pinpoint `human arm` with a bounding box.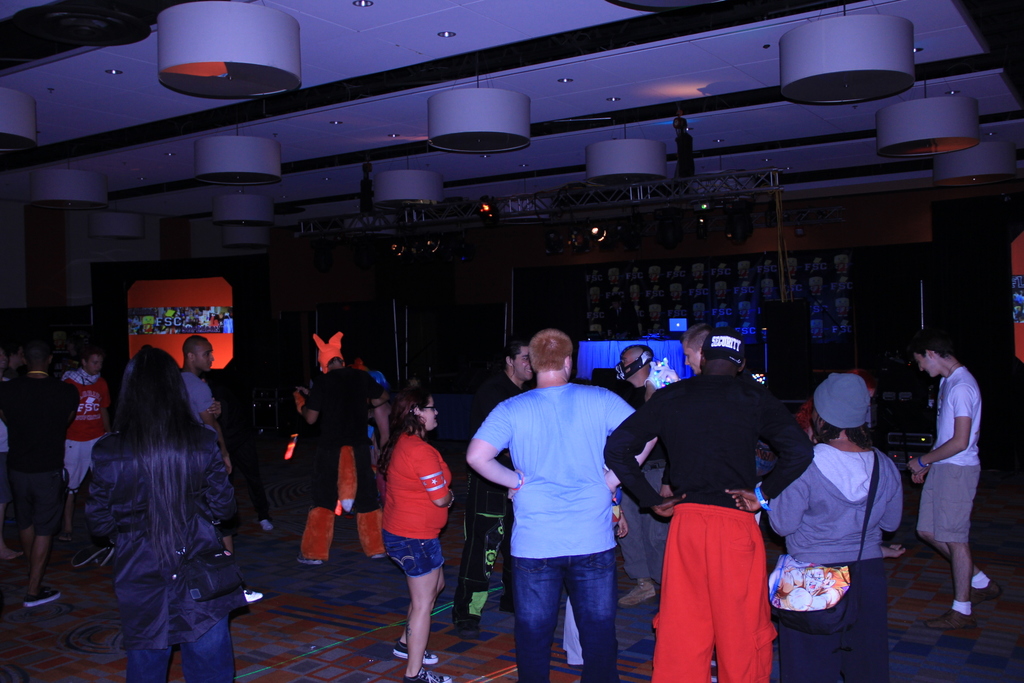
{"x1": 875, "y1": 468, "x2": 905, "y2": 532}.
